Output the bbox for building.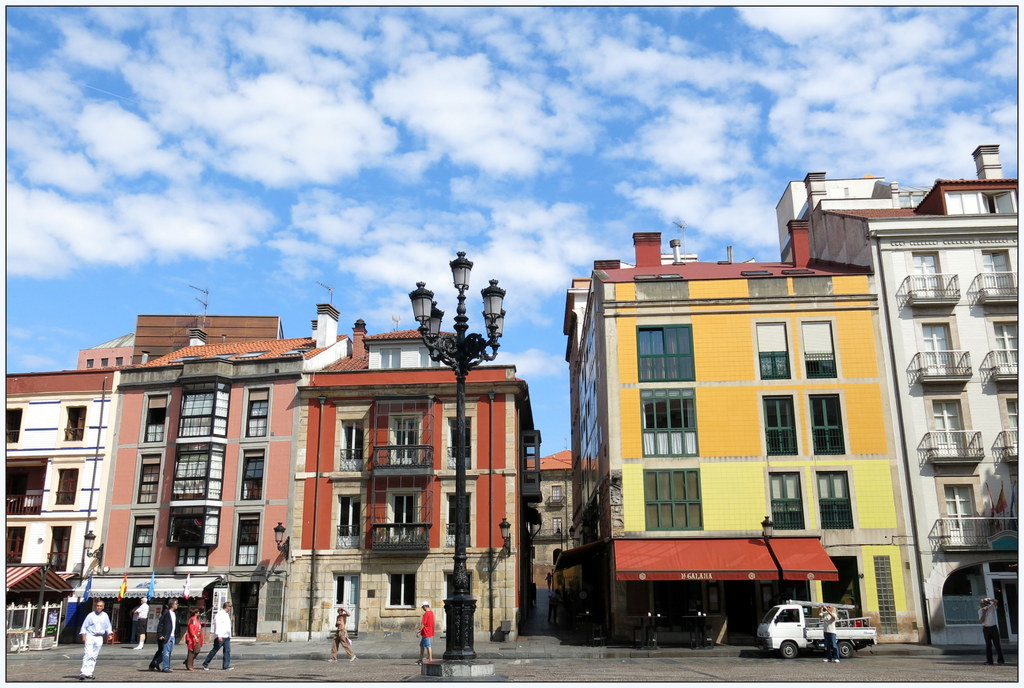
[563, 277, 587, 503].
